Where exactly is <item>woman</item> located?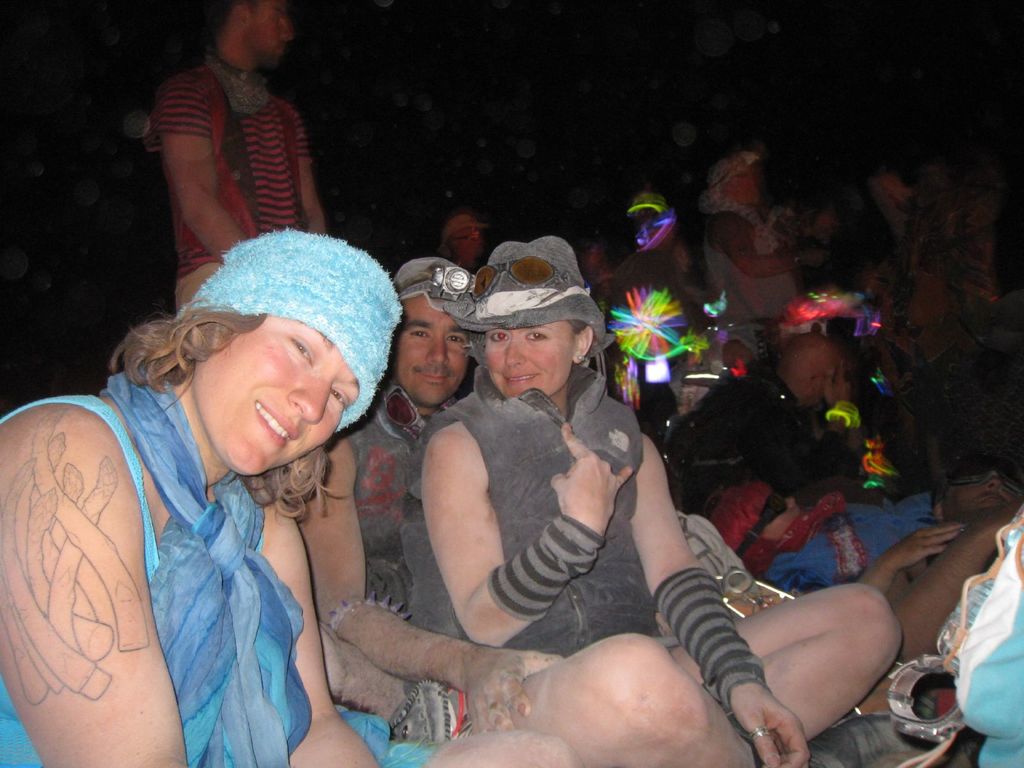
Its bounding box is {"x1": 397, "y1": 240, "x2": 900, "y2": 767}.
